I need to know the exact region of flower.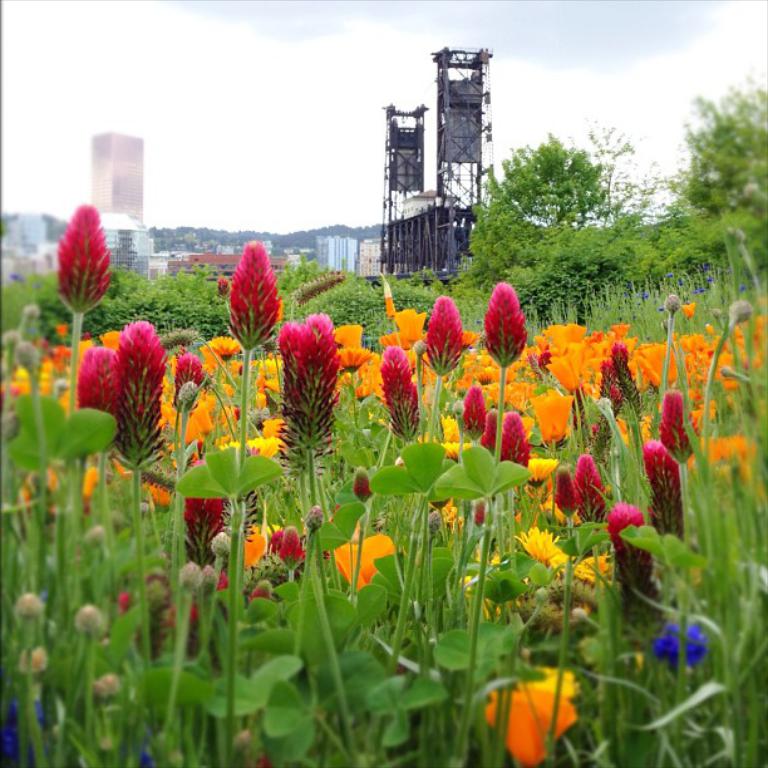
Region: l=208, t=236, r=286, b=336.
